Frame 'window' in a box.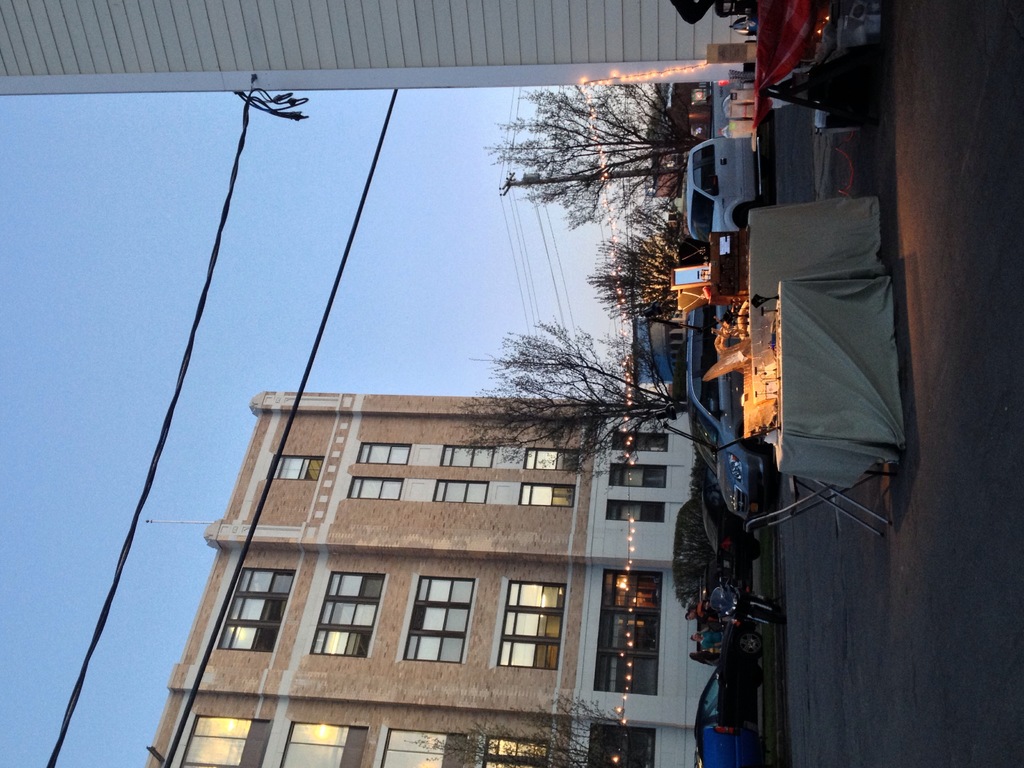
bbox=[520, 483, 577, 507].
